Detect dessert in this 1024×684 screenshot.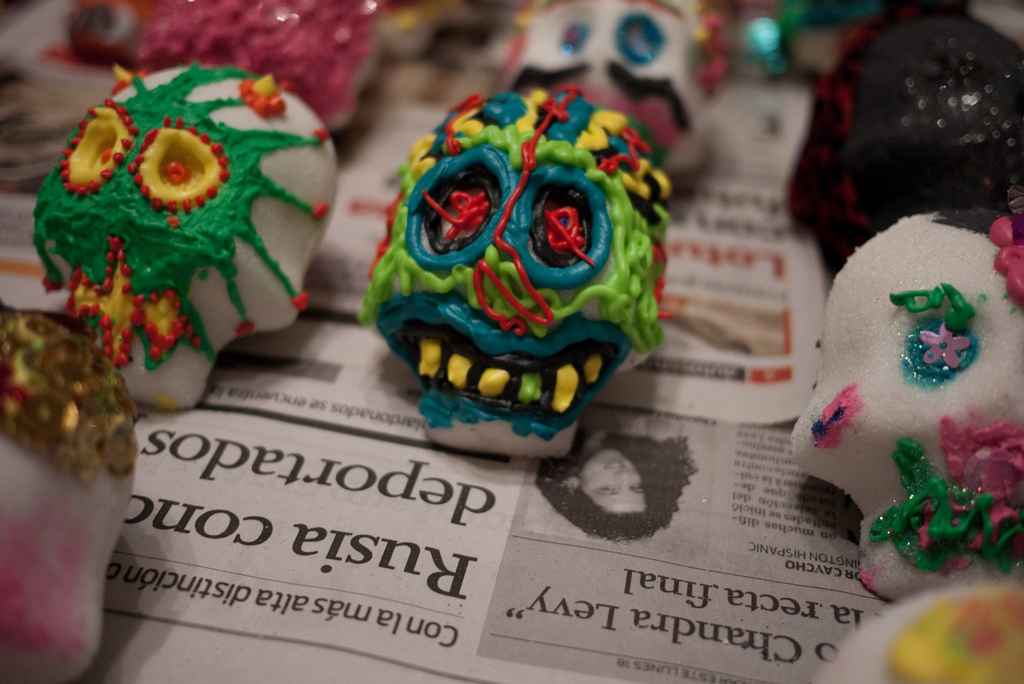
Detection: select_region(788, 3, 1023, 272).
